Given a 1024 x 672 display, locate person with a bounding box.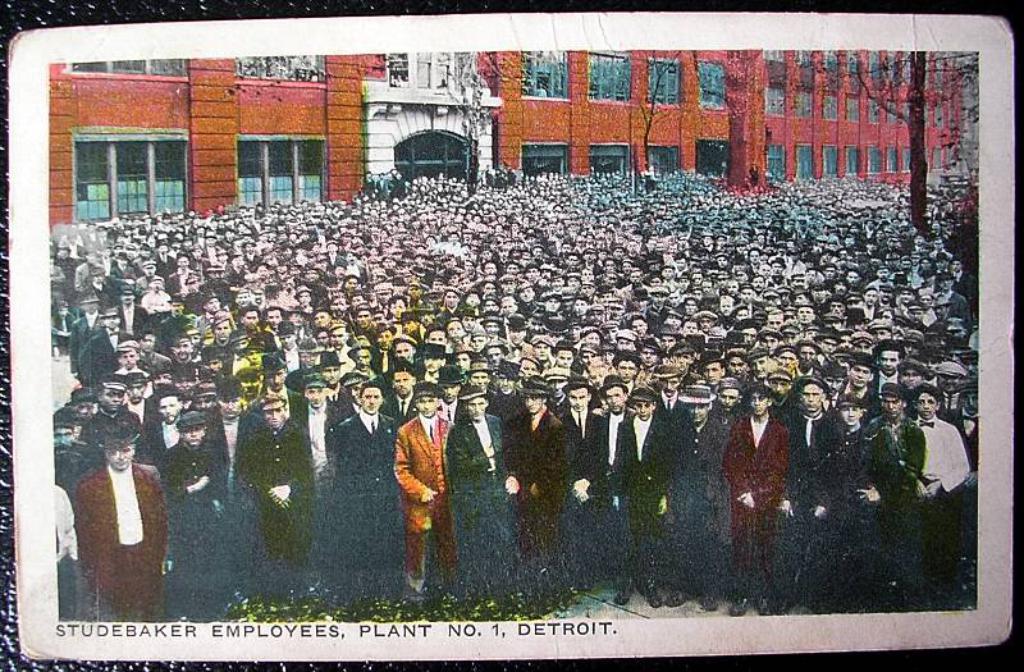
Located: l=749, t=351, r=777, b=378.
